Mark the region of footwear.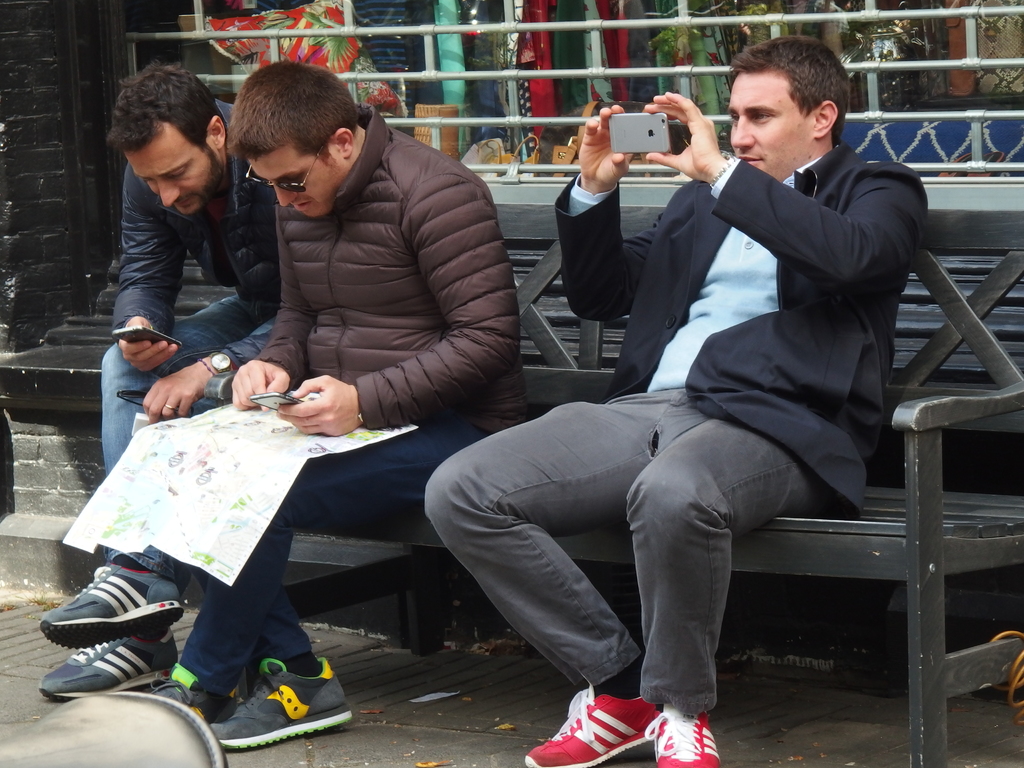
Region: [526, 687, 666, 767].
